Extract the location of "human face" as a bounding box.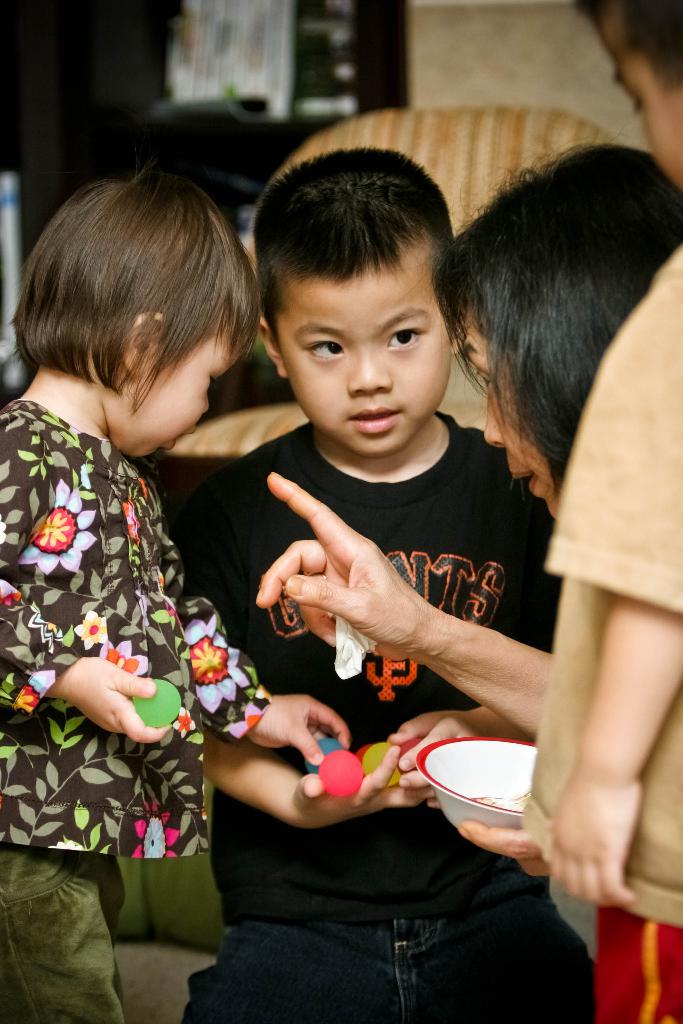
select_region(592, 15, 682, 194).
